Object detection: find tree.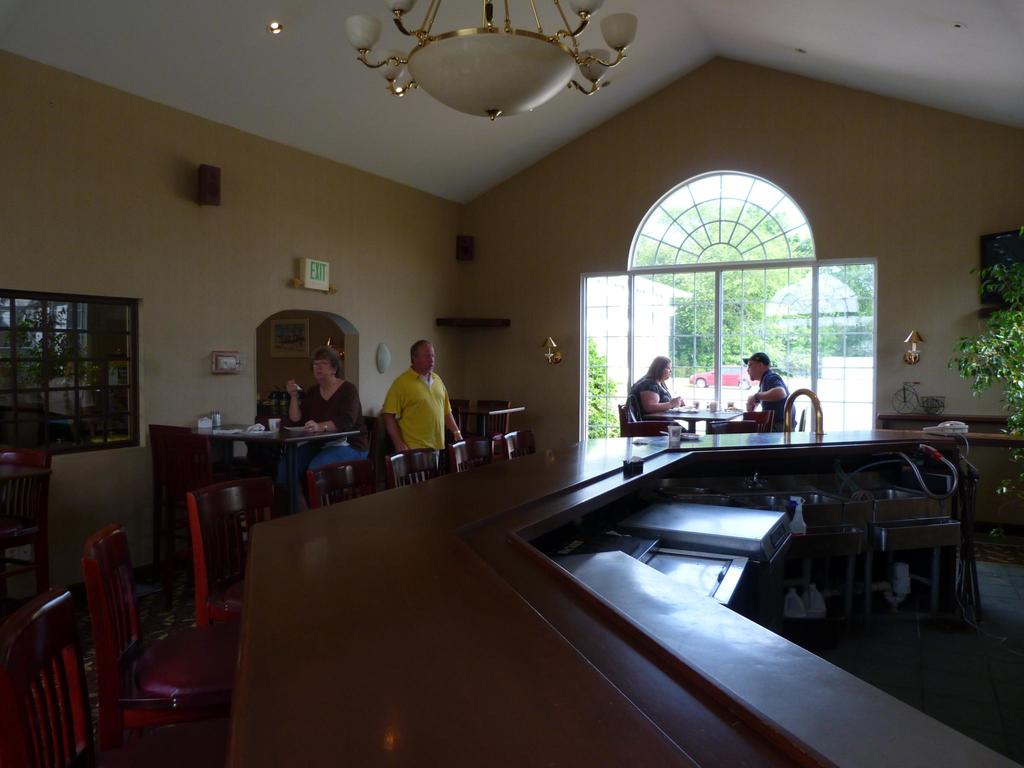
[left=948, top=236, right=1023, bottom=490].
